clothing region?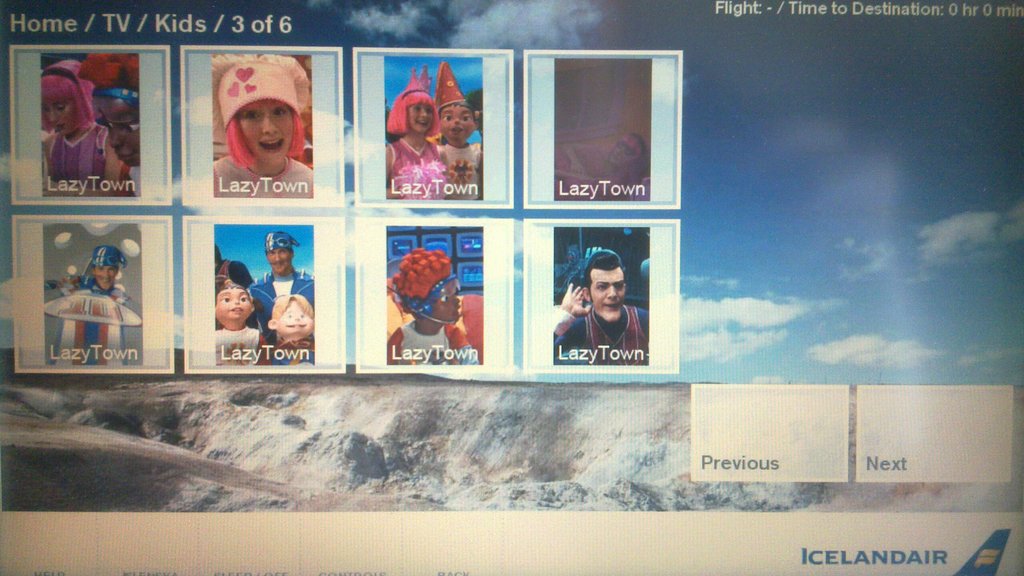
region(243, 269, 314, 307)
